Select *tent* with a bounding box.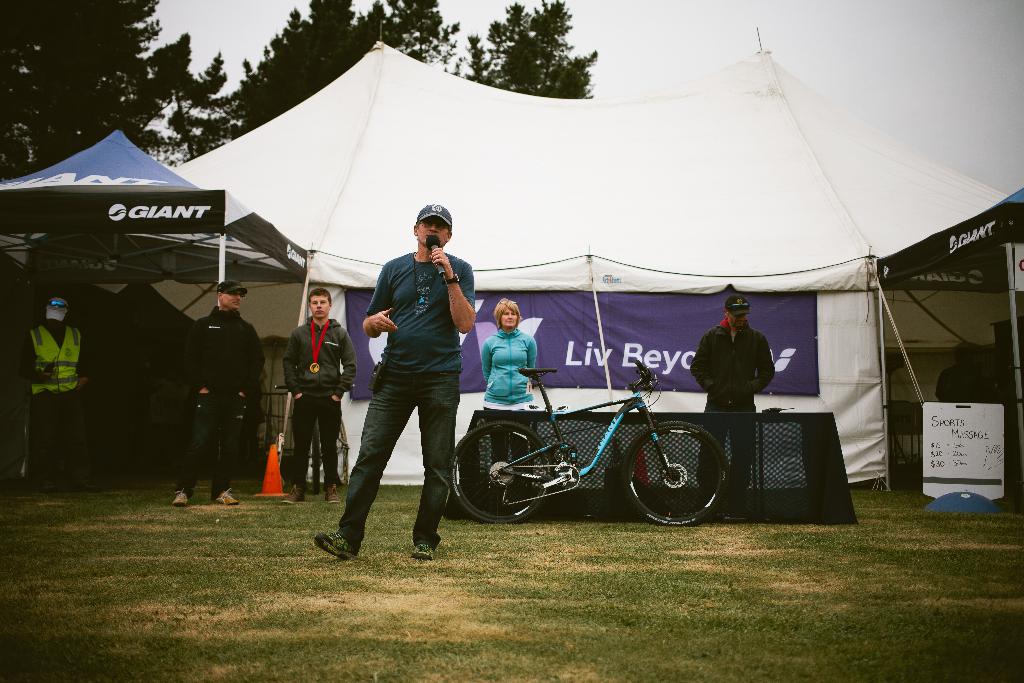
[x1=171, y1=35, x2=1019, y2=500].
